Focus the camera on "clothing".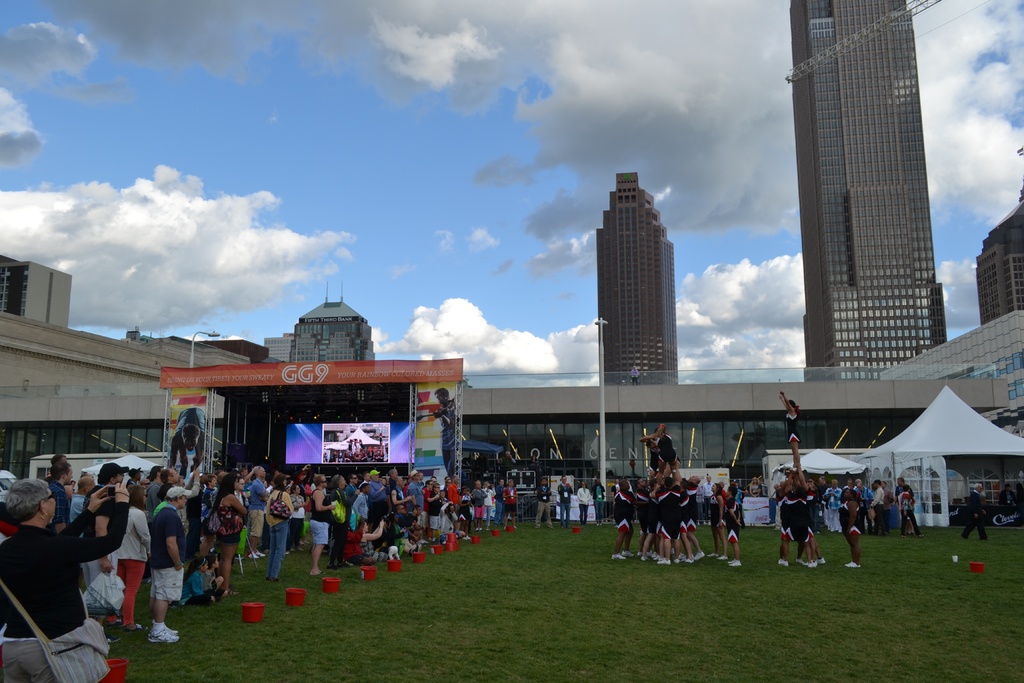
Focus region: [212,507,239,543].
